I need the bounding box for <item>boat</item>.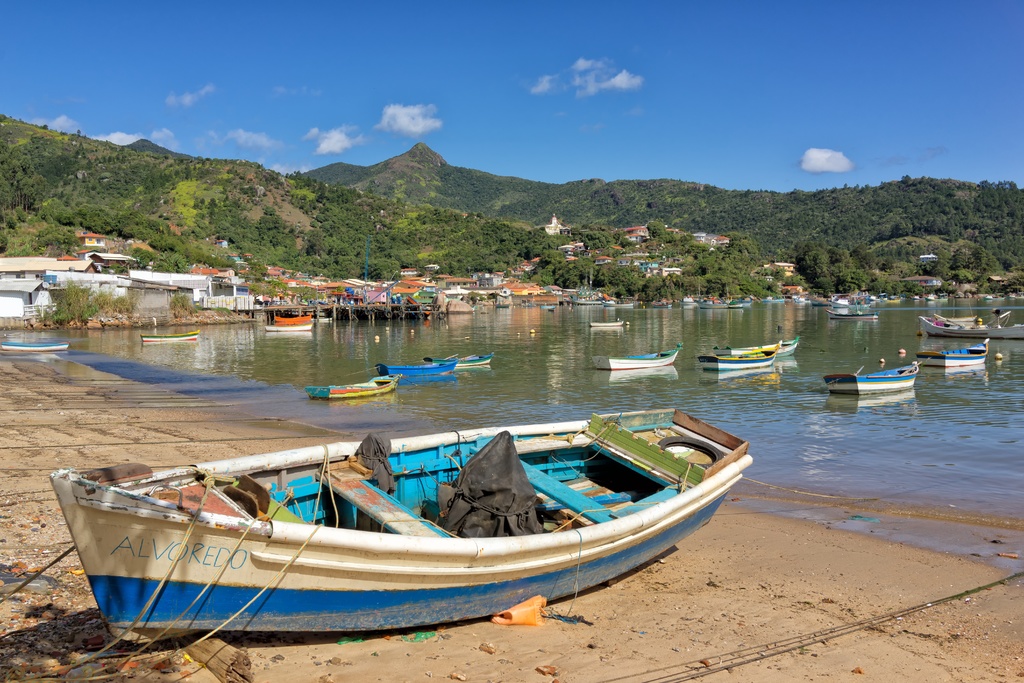
Here it is: 376 360 459 378.
